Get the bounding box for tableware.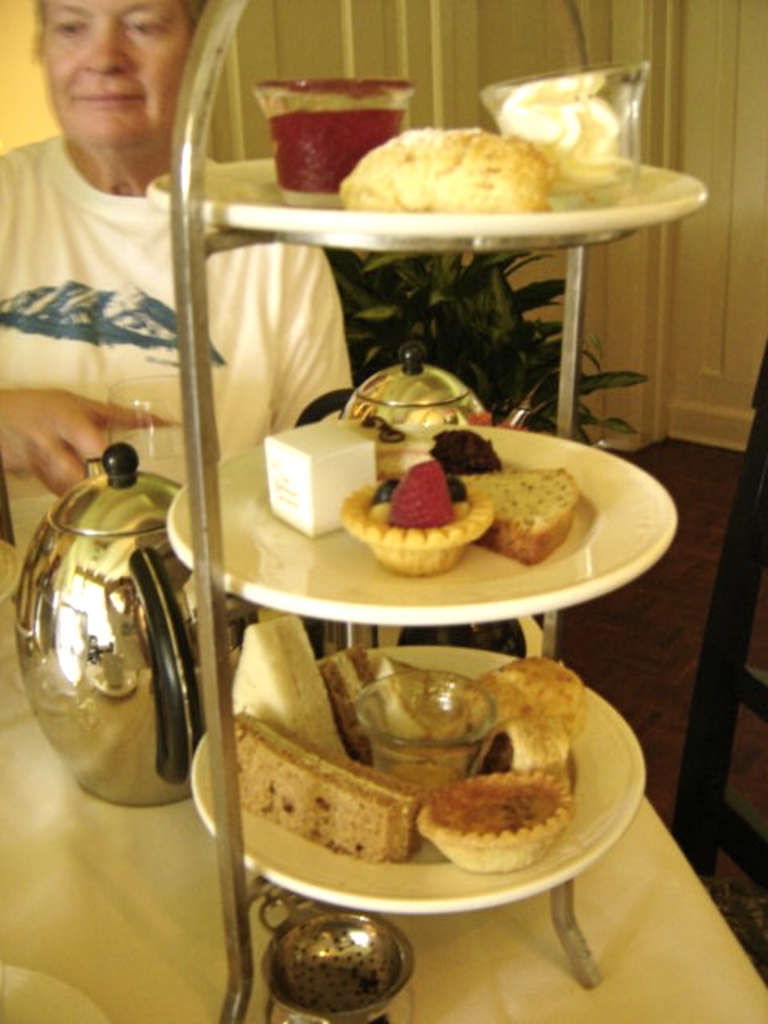
250:74:413:205.
